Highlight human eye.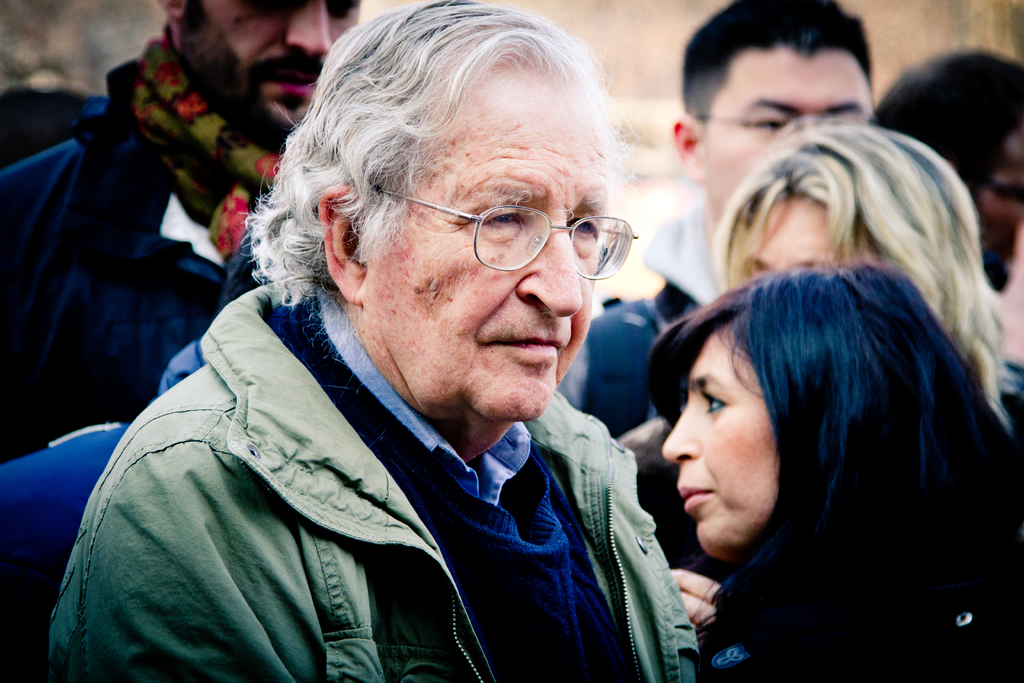
Highlighted region: (561, 208, 598, 243).
